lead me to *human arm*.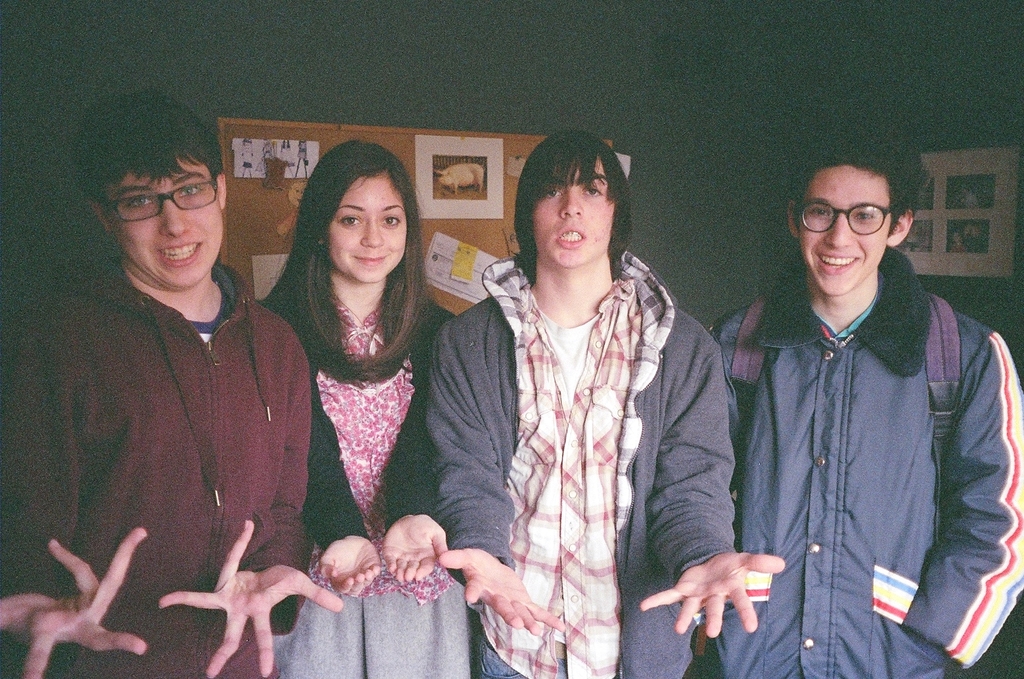
Lead to 421/322/568/641.
